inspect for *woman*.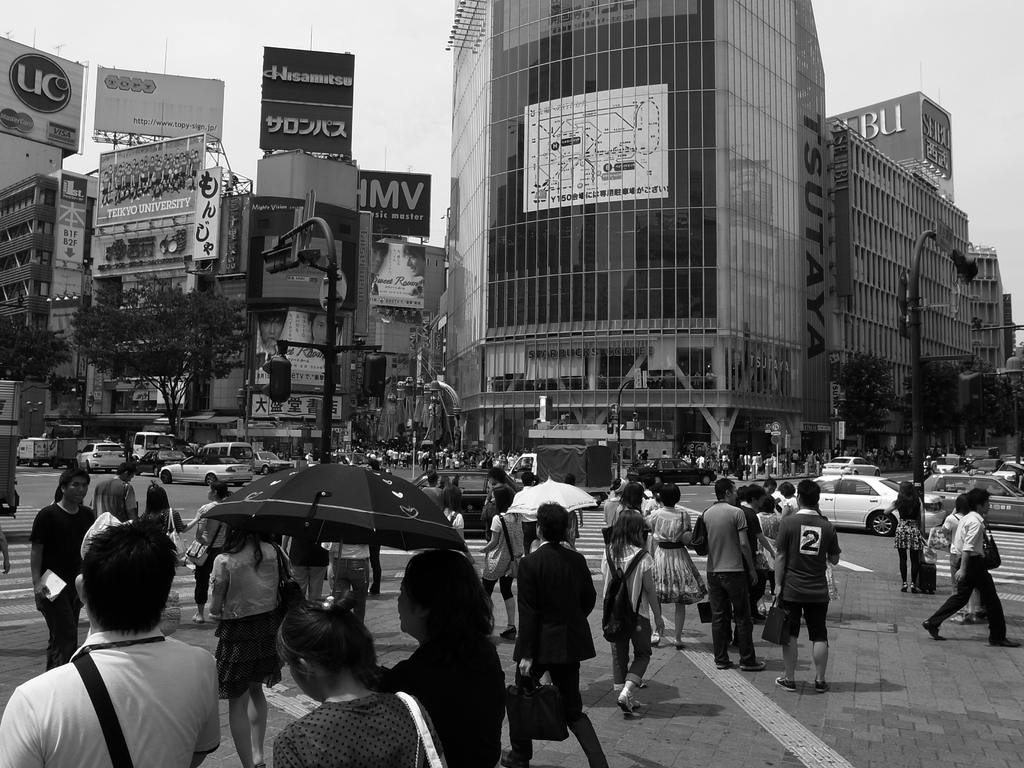
Inspection: [x1=276, y1=593, x2=449, y2=767].
